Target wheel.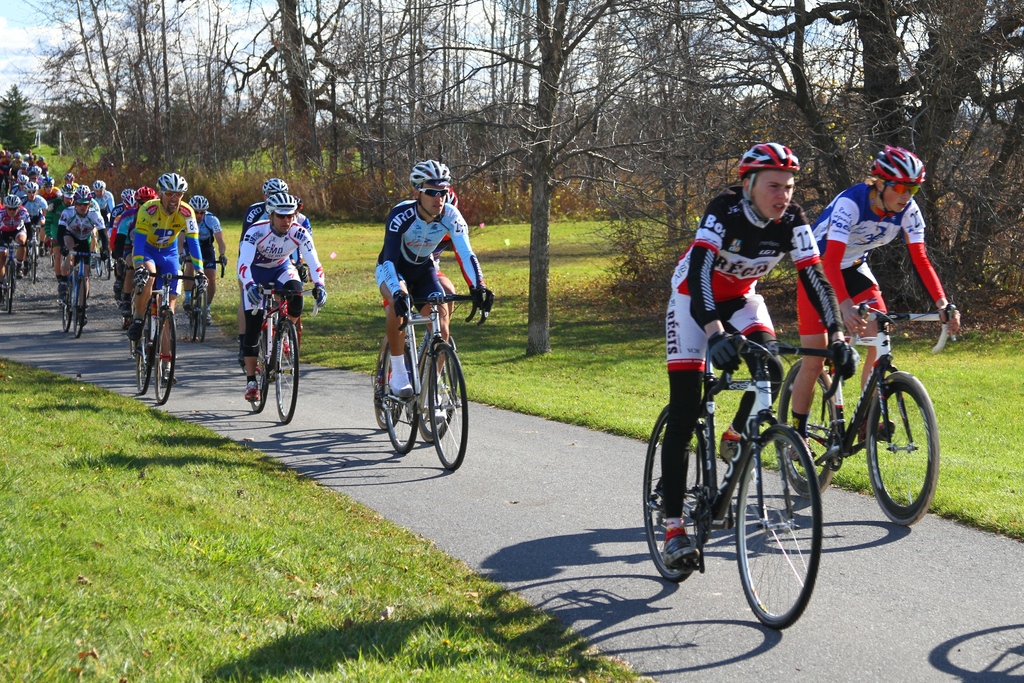
Target region: 57, 276, 72, 333.
